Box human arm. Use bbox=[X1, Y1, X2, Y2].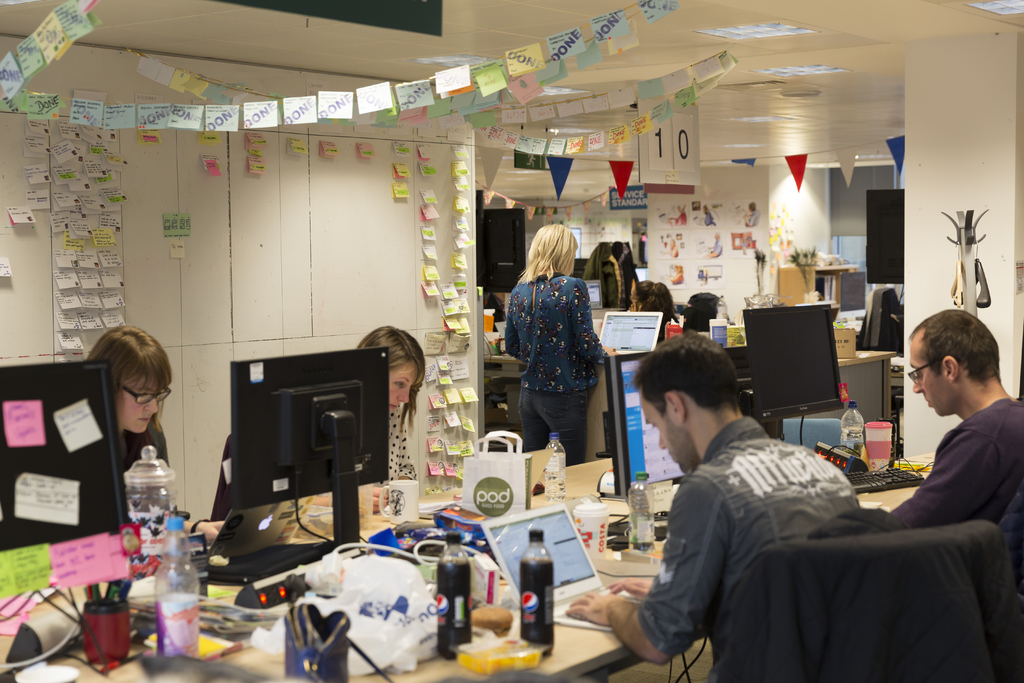
bbox=[897, 436, 1000, 529].
